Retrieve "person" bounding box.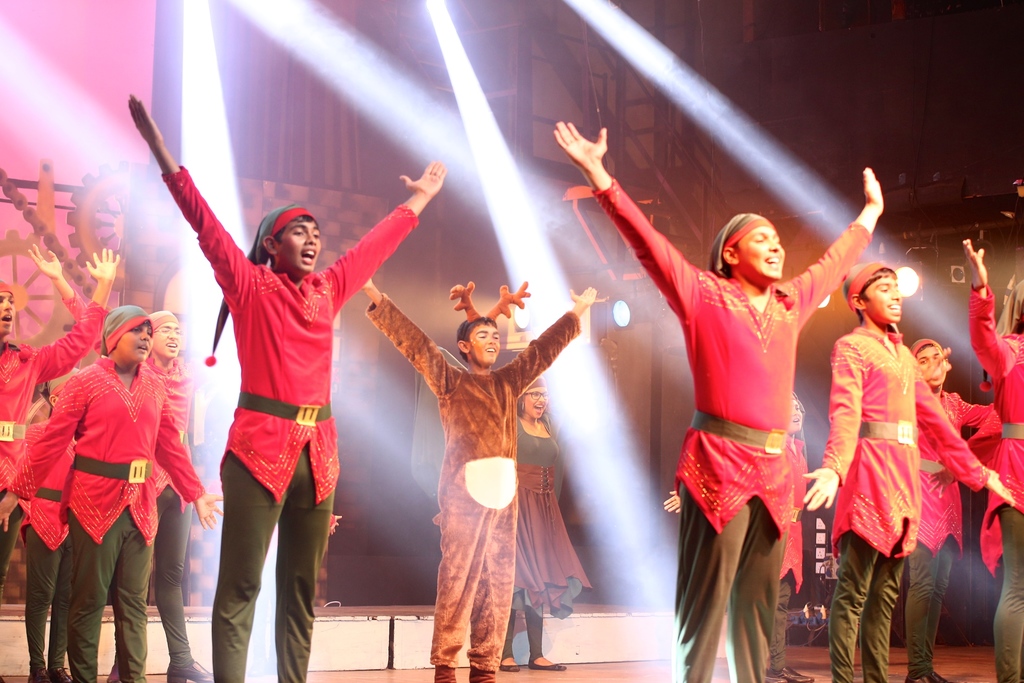
Bounding box: x1=363 y1=277 x2=614 y2=682.
